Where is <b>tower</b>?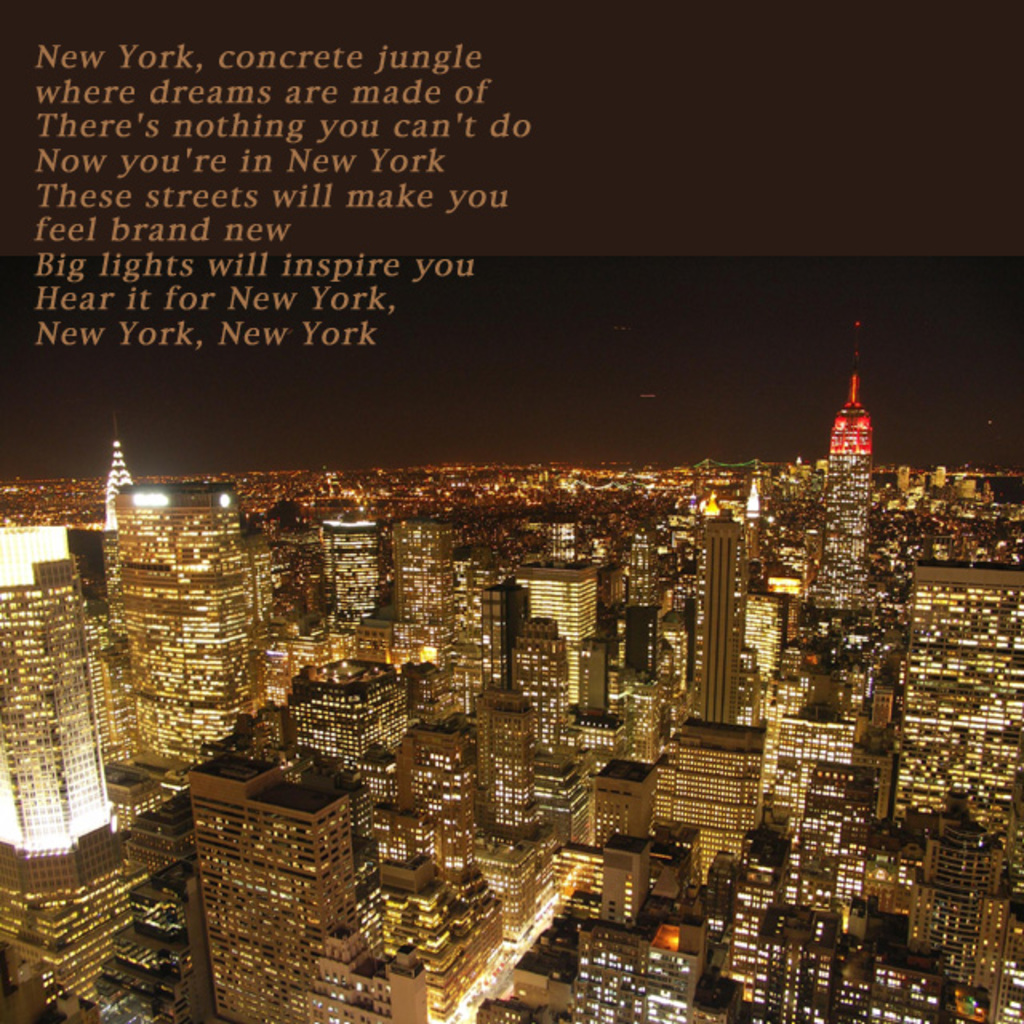
bbox=(283, 650, 426, 898).
